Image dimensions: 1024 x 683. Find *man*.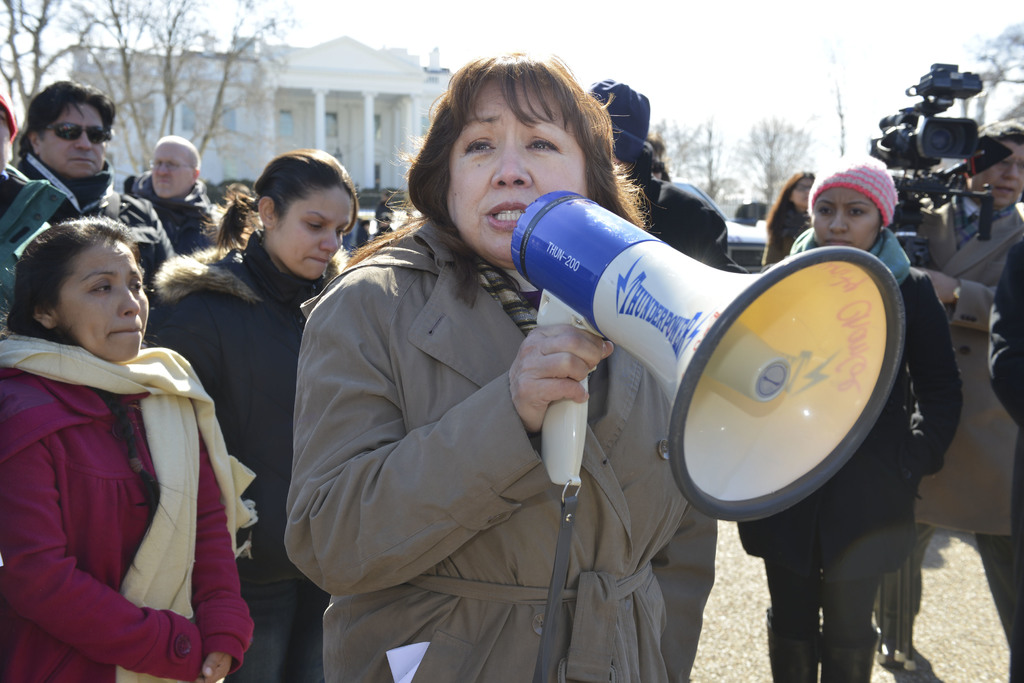
detection(19, 73, 168, 303).
